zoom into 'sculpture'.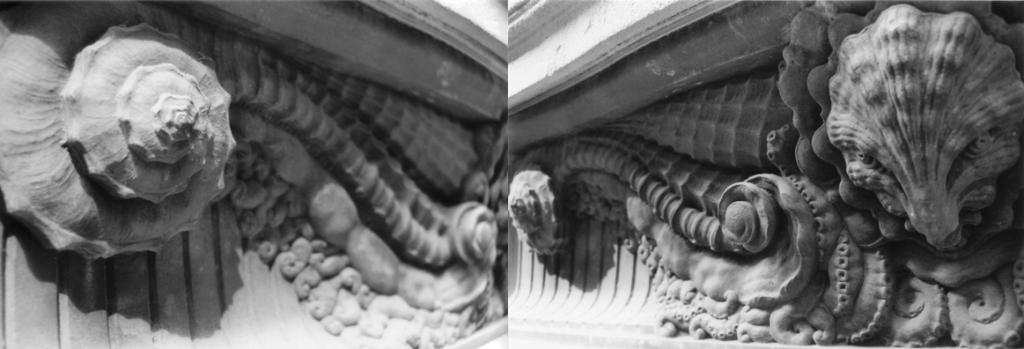
Zoom target: rect(510, 0, 1023, 348).
